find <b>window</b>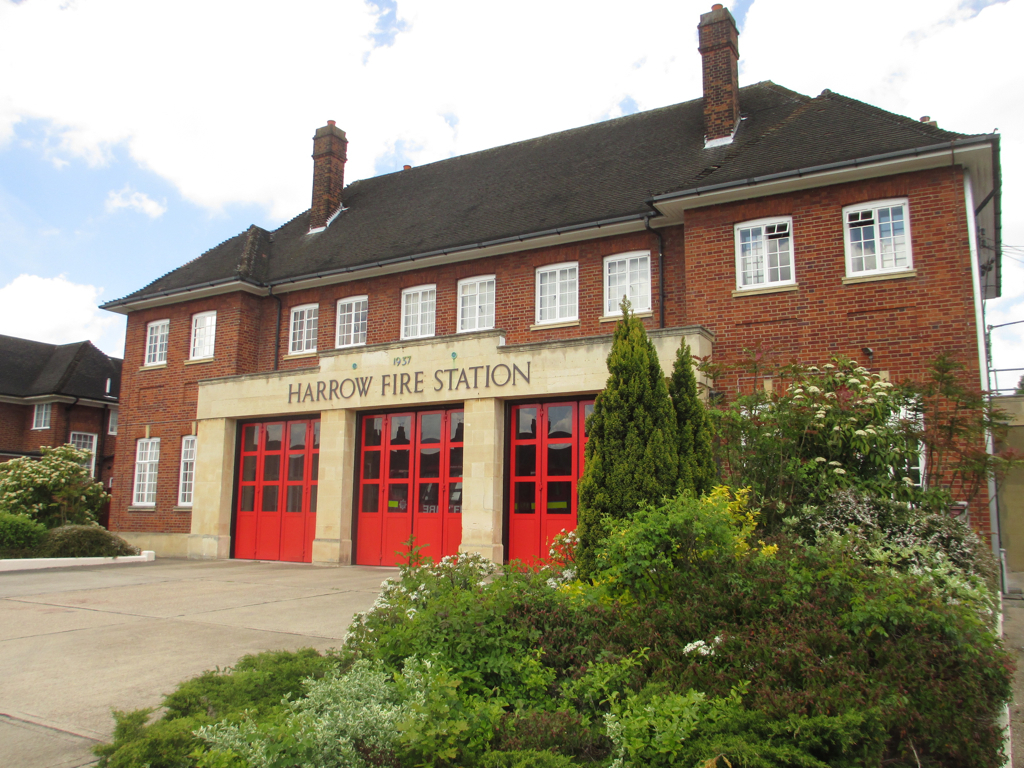
box(30, 402, 56, 431)
